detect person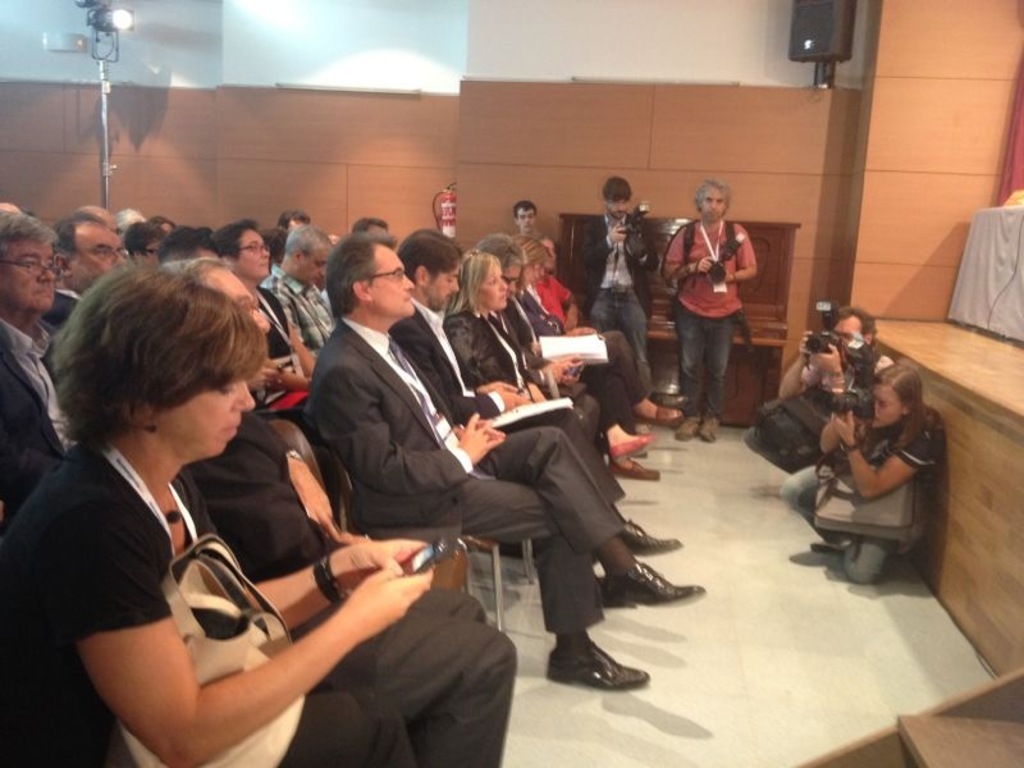
x1=781, y1=358, x2=945, y2=584
